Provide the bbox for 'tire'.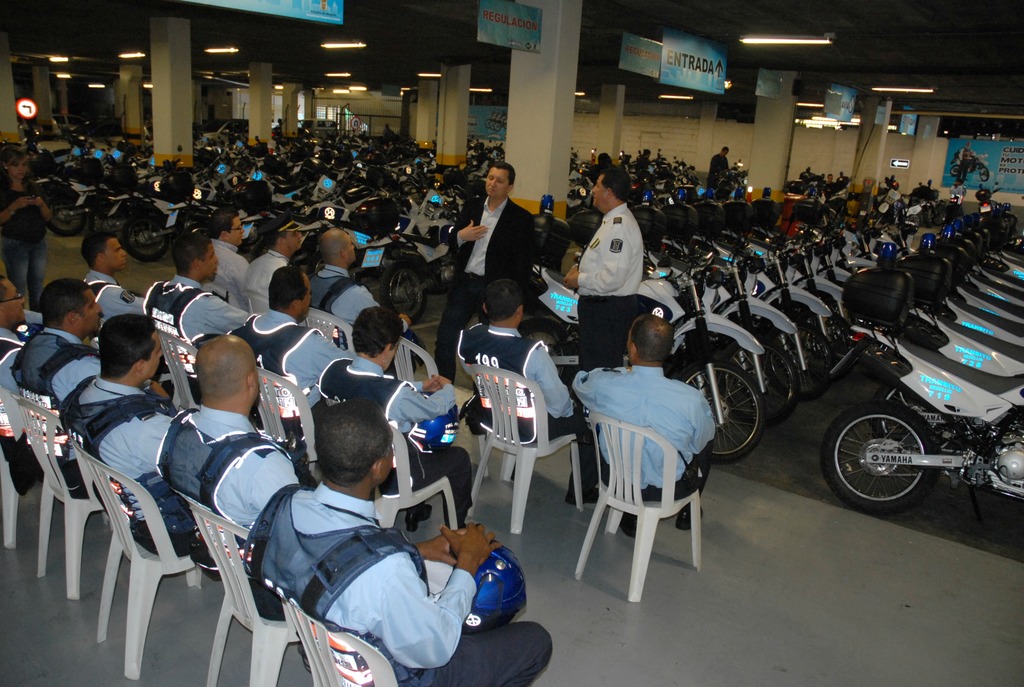
(x1=50, y1=196, x2=90, y2=235).
